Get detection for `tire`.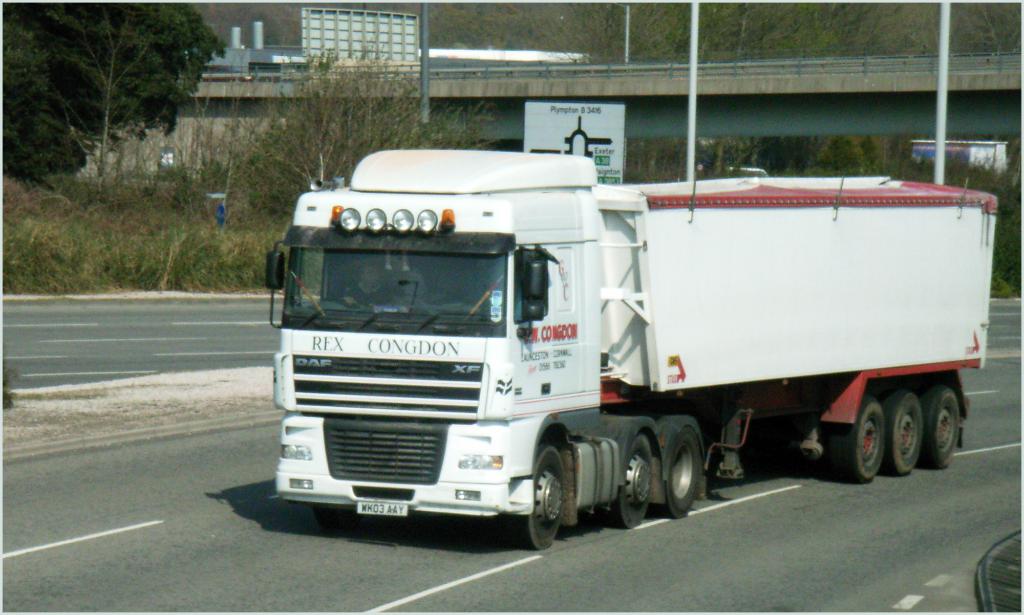
Detection: (512, 454, 575, 554).
